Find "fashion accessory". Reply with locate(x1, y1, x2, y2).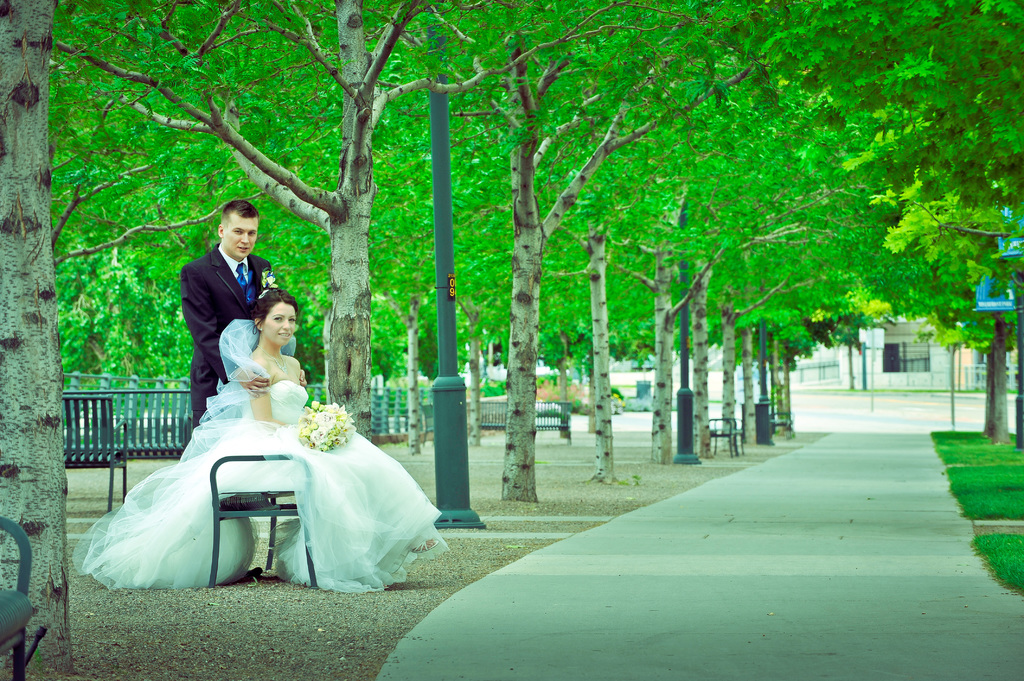
locate(380, 581, 390, 589).
